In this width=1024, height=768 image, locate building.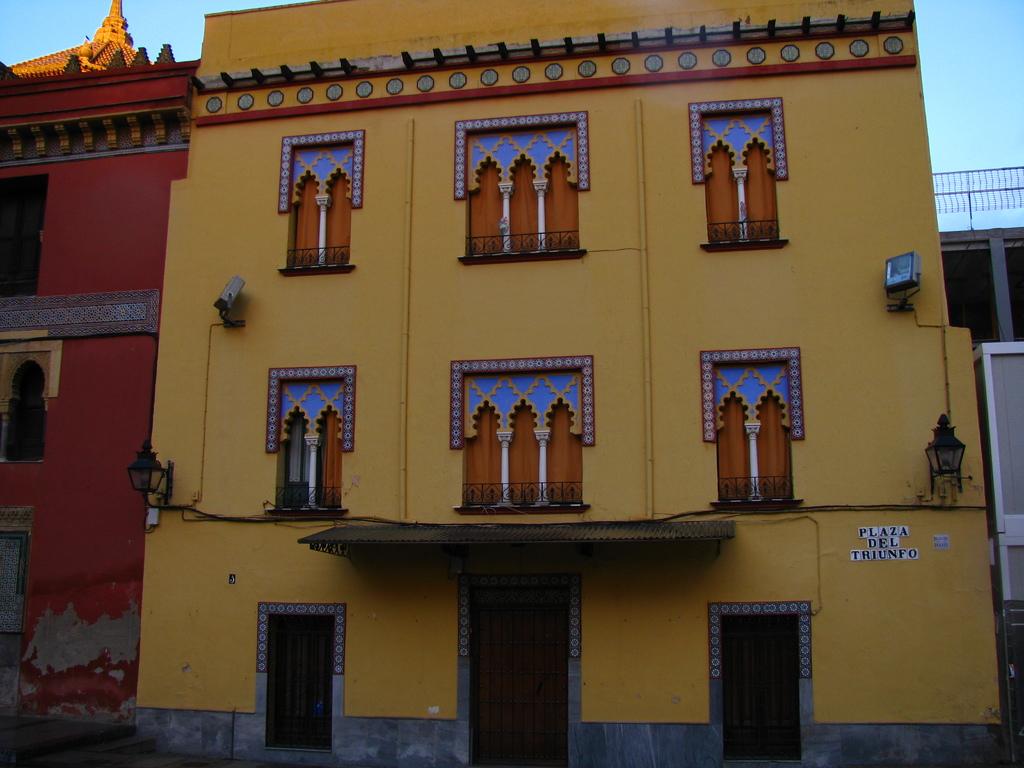
Bounding box: 133 0 1002 767.
